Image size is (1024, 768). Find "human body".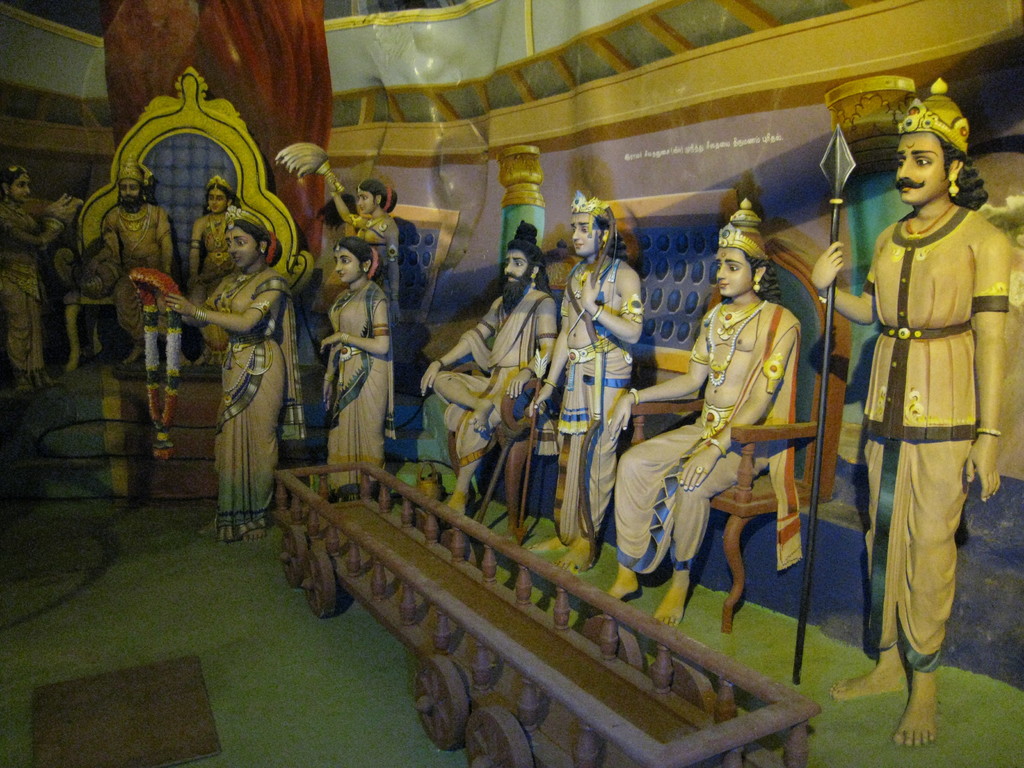
[left=0, top=164, right=62, bottom=394].
